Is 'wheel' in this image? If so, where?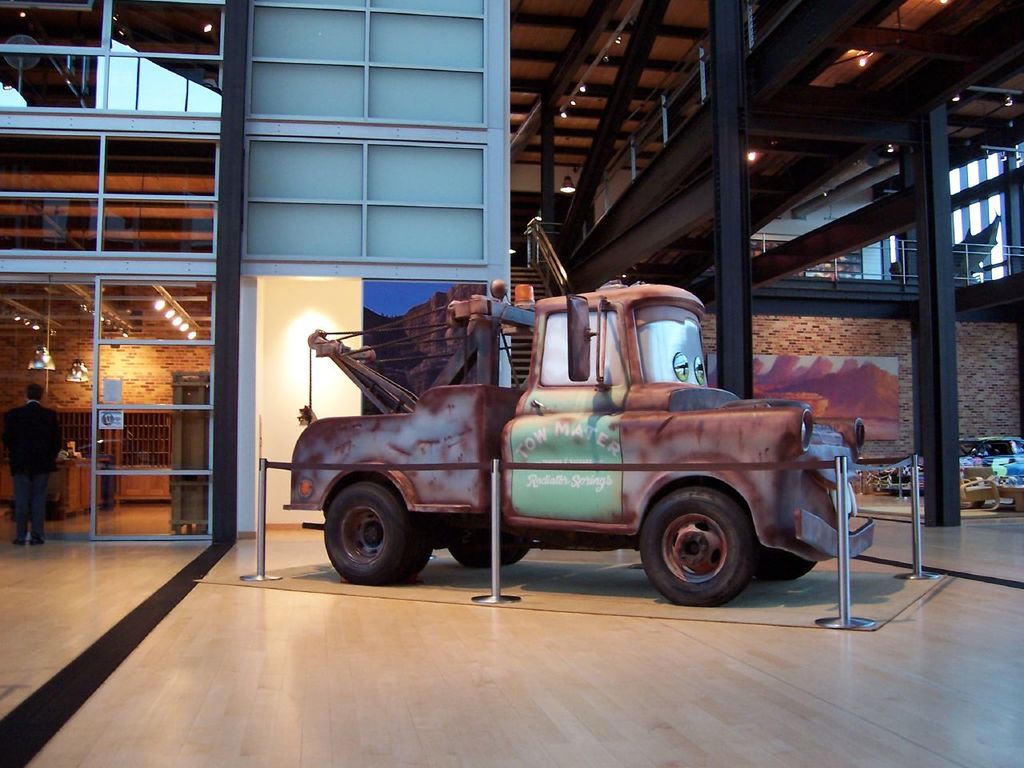
Yes, at {"x1": 445, "y1": 535, "x2": 534, "y2": 565}.
